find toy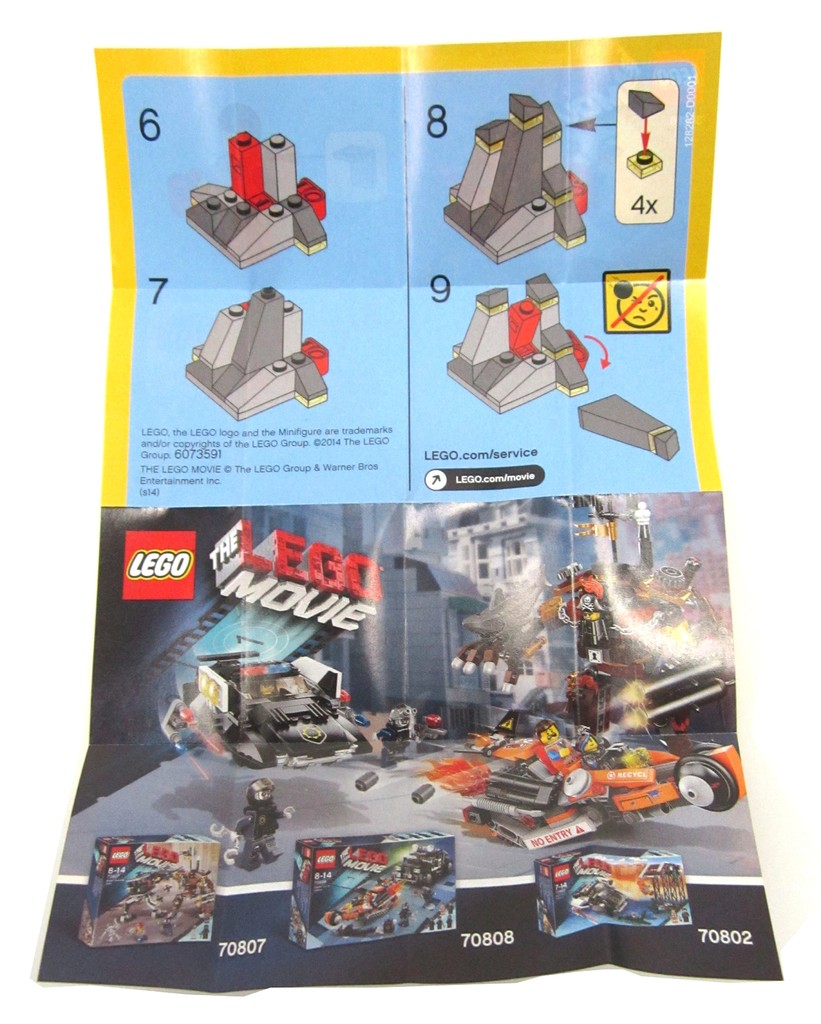
x1=184 y1=287 x2=328 y2=422
